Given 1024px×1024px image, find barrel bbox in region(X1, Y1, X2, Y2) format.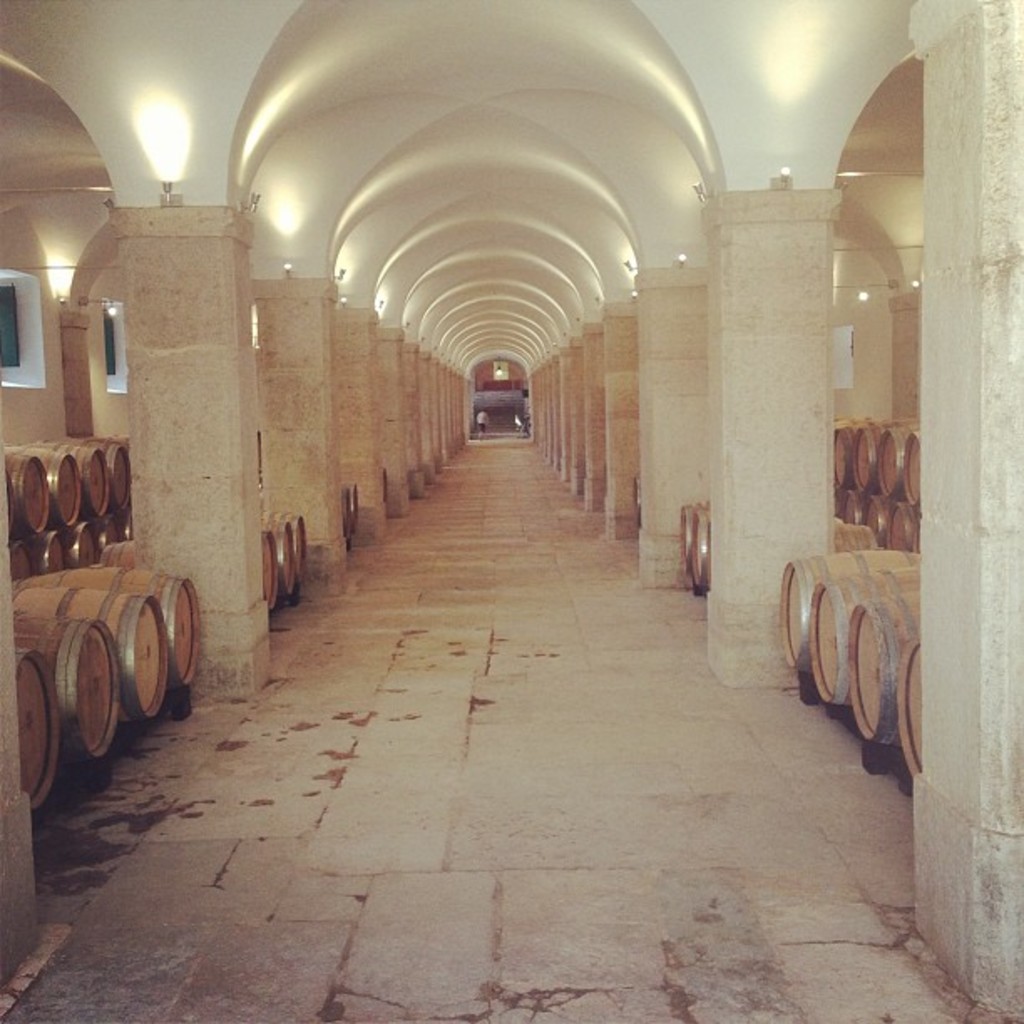
region(674, 514, 696, 577).
